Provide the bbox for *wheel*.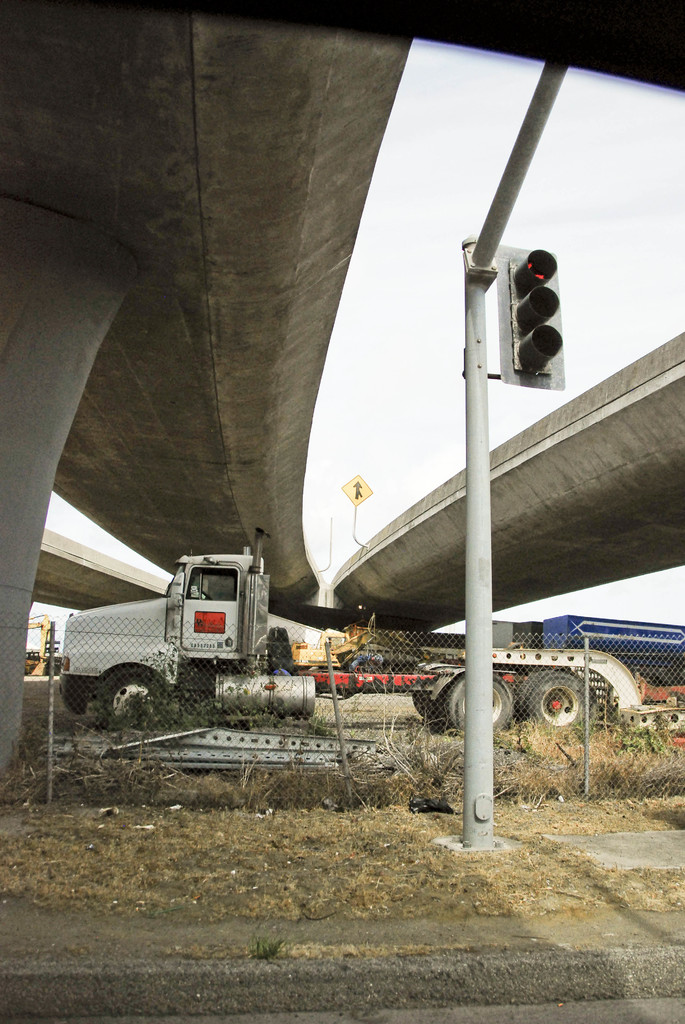
{"x1": 93, "y1": 666, "x2": 160, "y2": 724}.
